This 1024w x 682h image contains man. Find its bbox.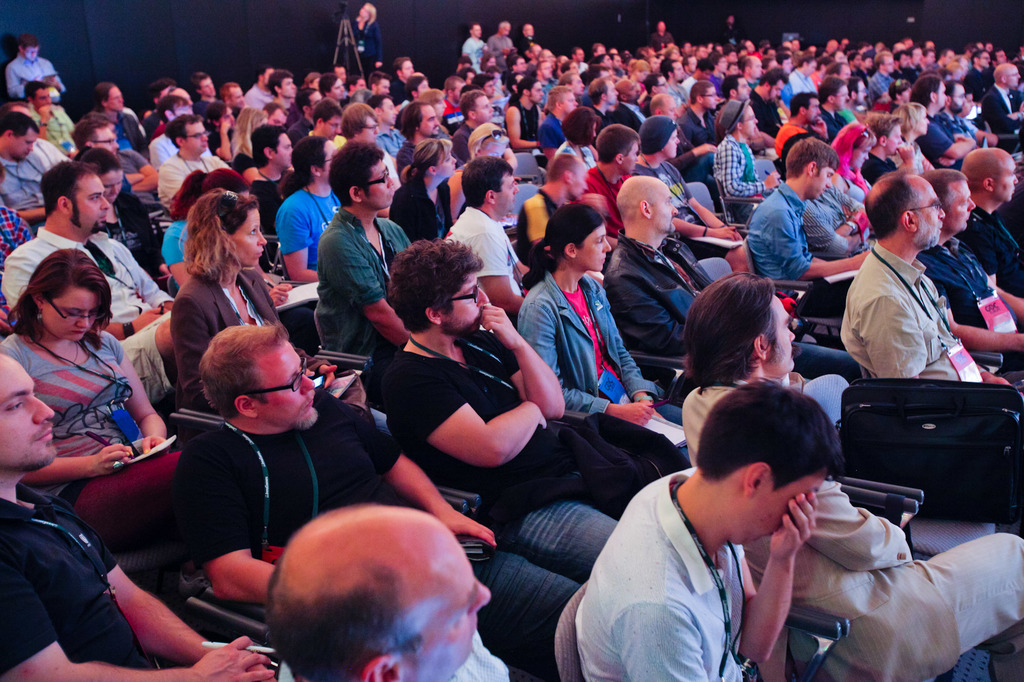
pyautogui.locateOnScreen(72, 113, 130, 164).
